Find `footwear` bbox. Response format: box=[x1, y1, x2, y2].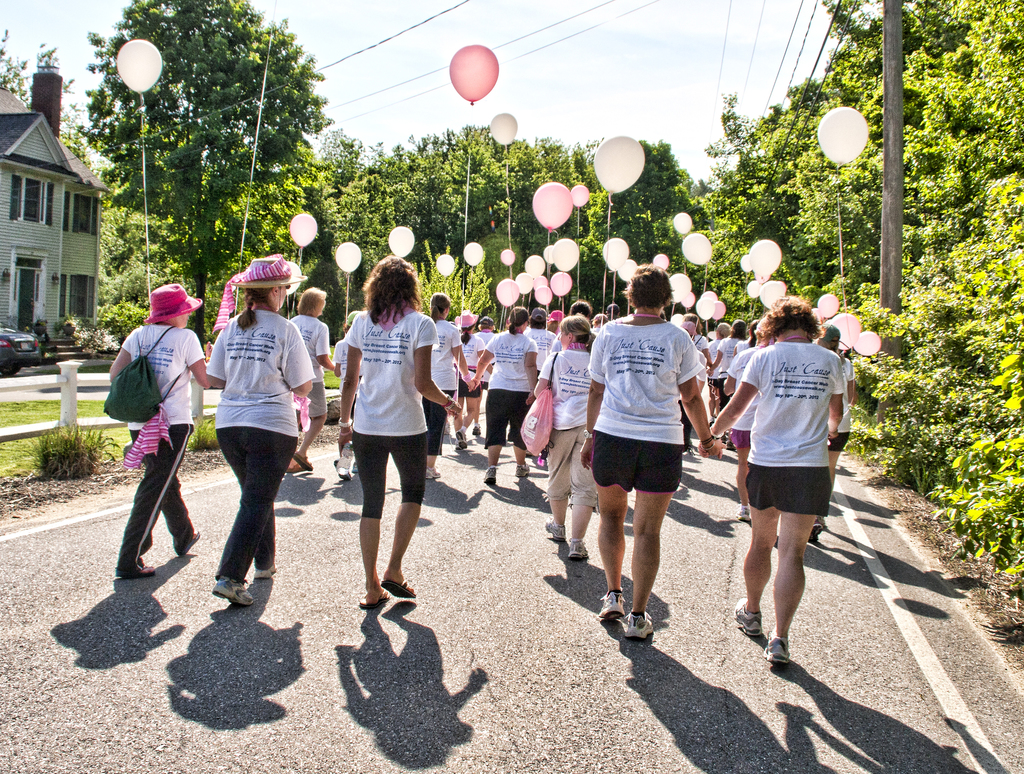
box=[761, 628, 790, 665].
